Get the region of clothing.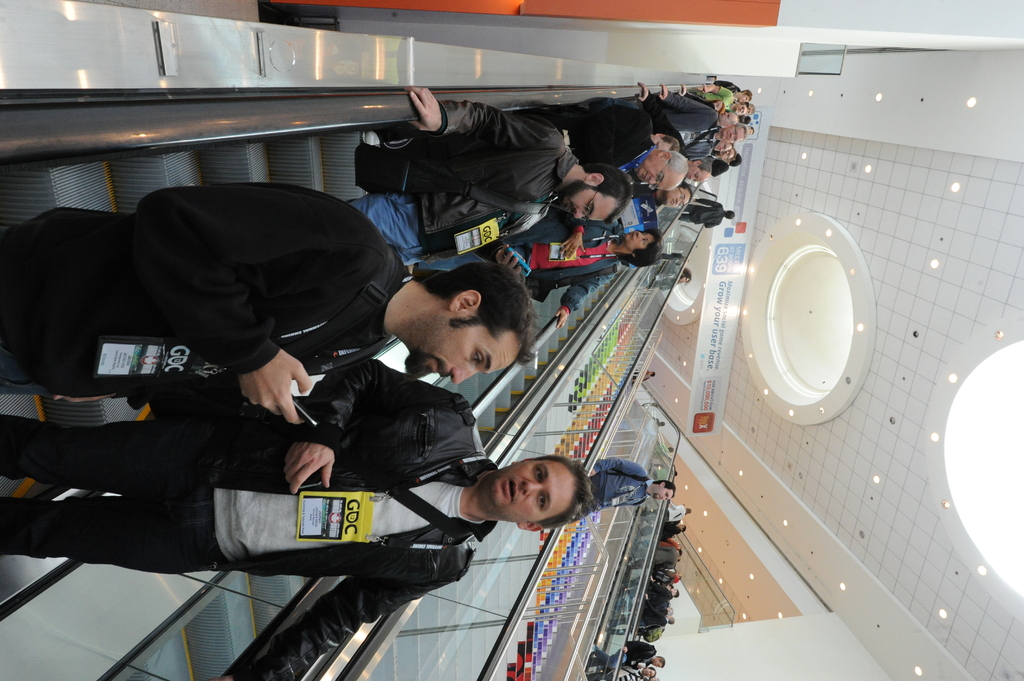
box(2, 353, 500, 680).
